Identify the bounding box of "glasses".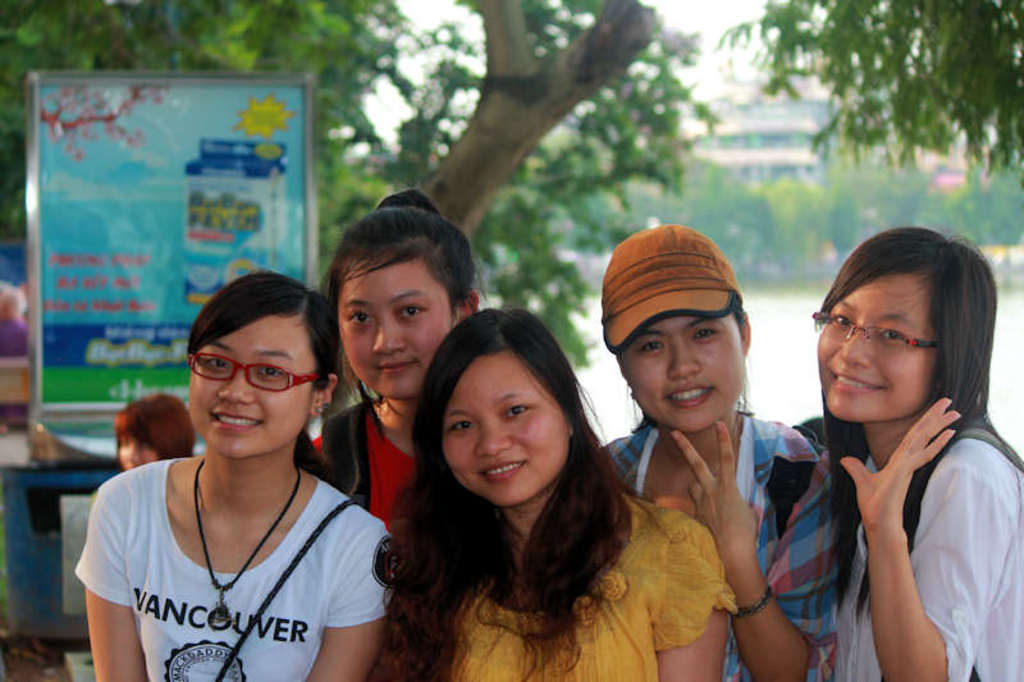
(x1=809, y1=307, x2=937, y2=354).
